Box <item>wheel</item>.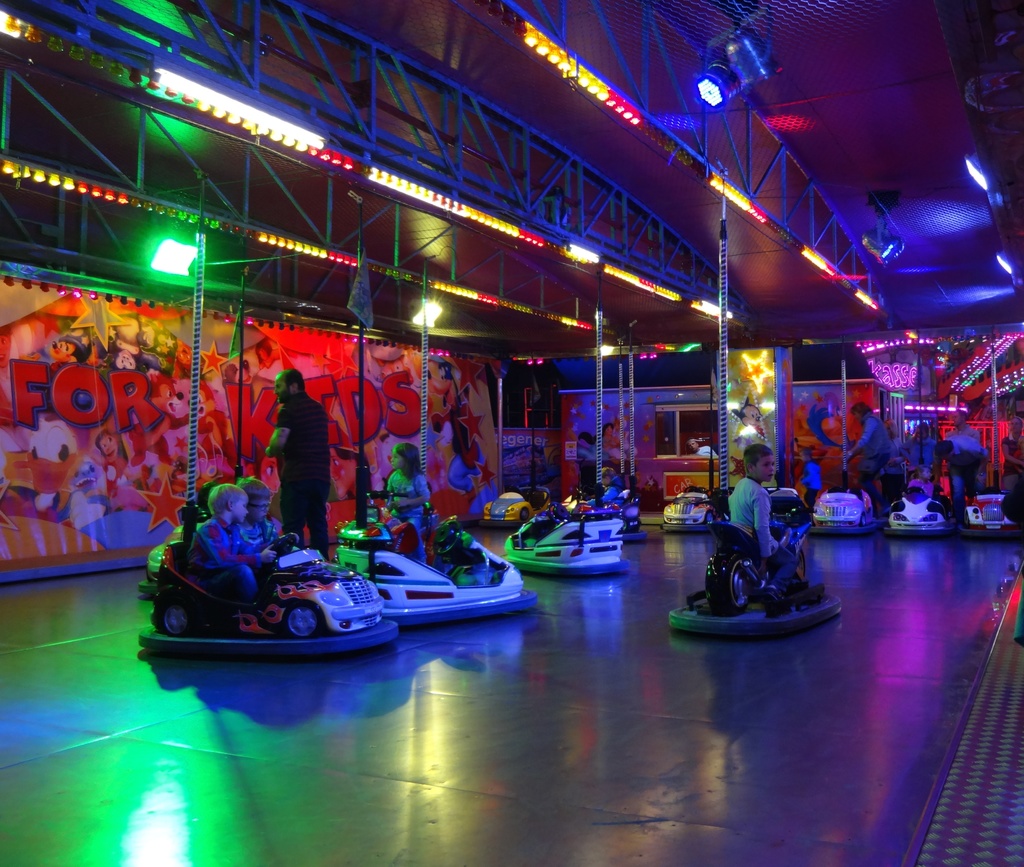
{"left": 285, "top": 610, "right": 329, "bottom": 640}.
